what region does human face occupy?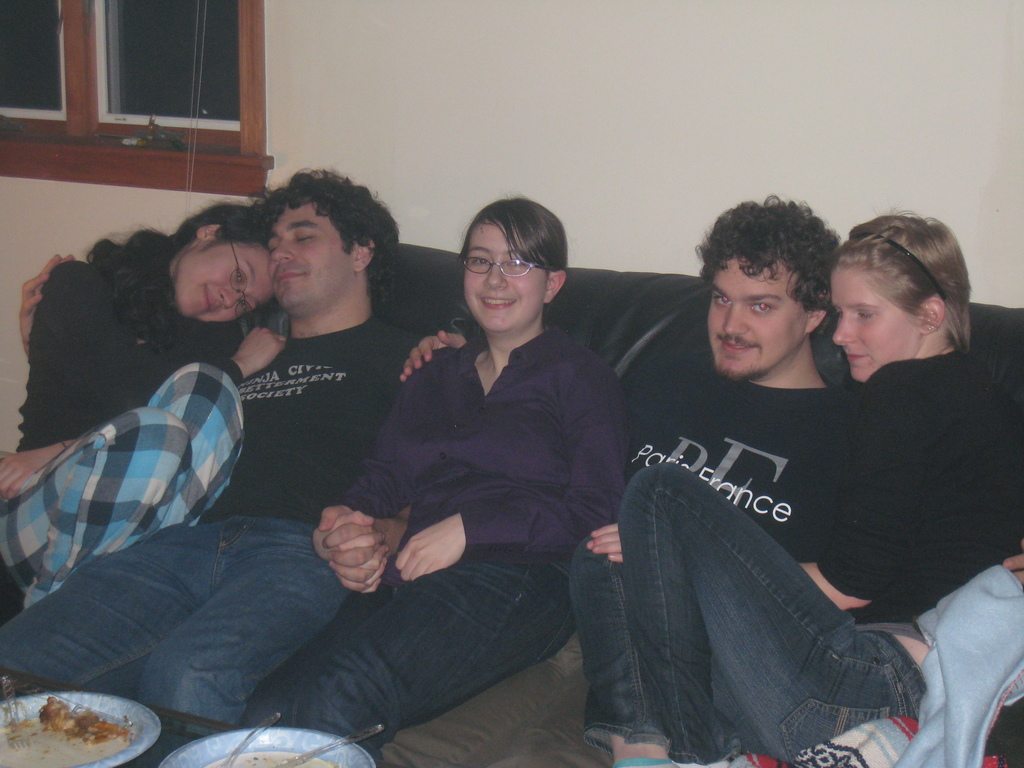
crop(707, 246, 804, 383).
